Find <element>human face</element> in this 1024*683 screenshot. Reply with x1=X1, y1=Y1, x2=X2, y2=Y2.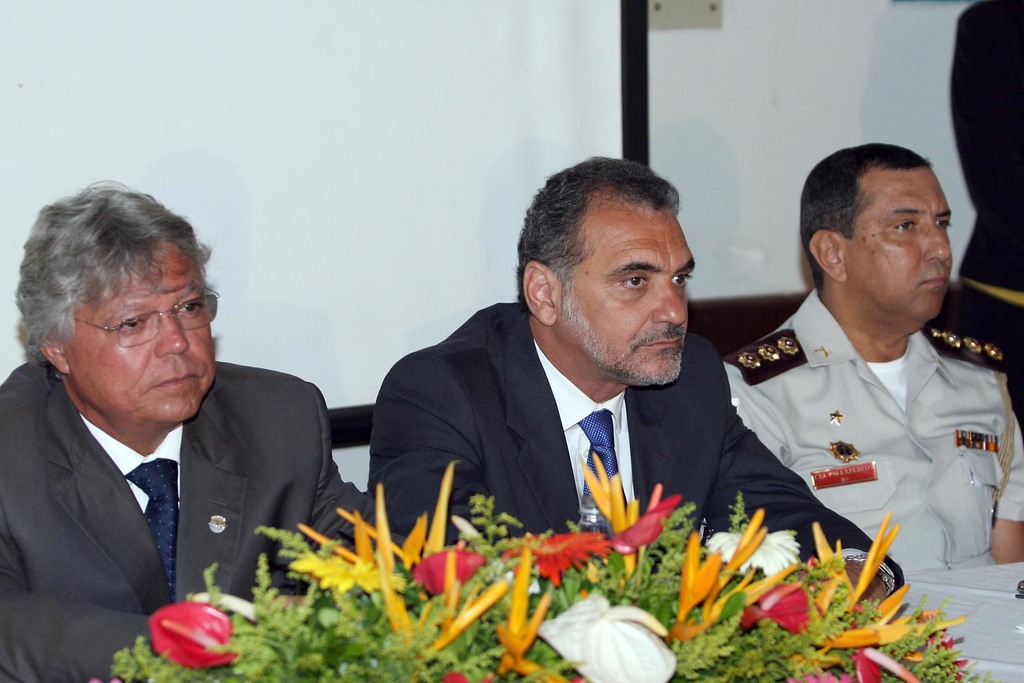
x1=844, y1=167, x2=949, y2=320.
